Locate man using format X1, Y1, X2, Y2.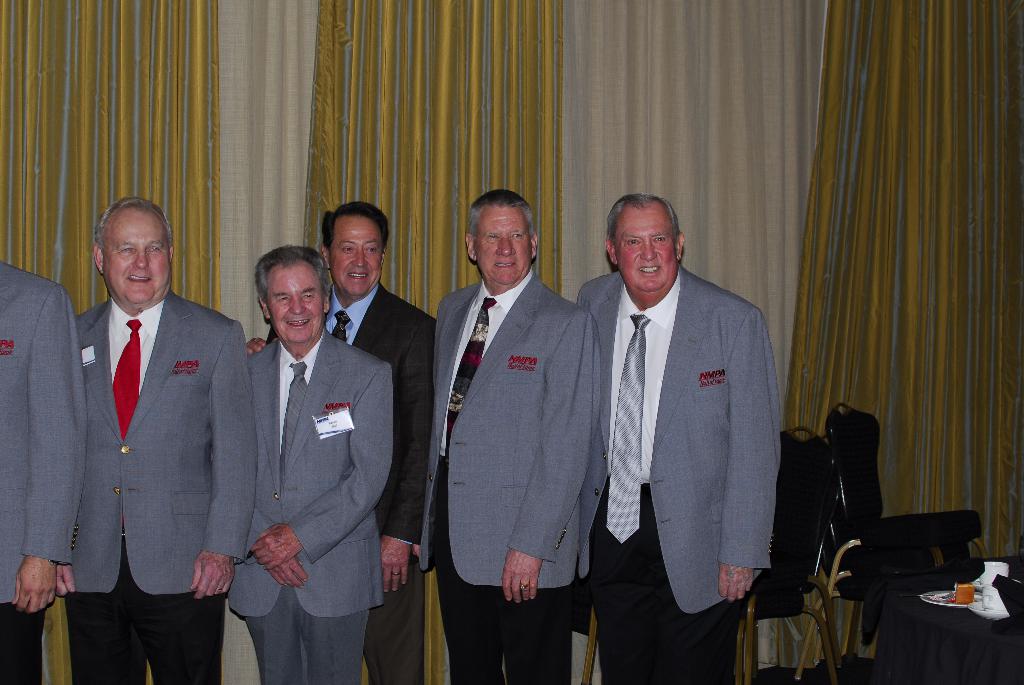
419, 189, 613, 684.
